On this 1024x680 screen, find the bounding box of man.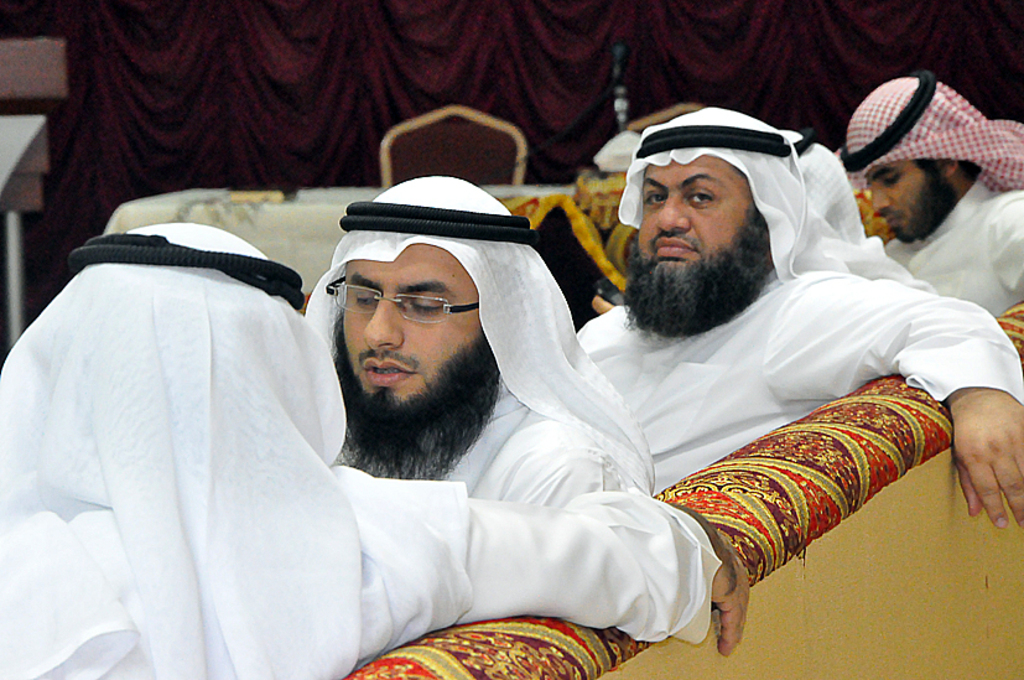
Bounding box: detection(0, 224, 752, 679).
